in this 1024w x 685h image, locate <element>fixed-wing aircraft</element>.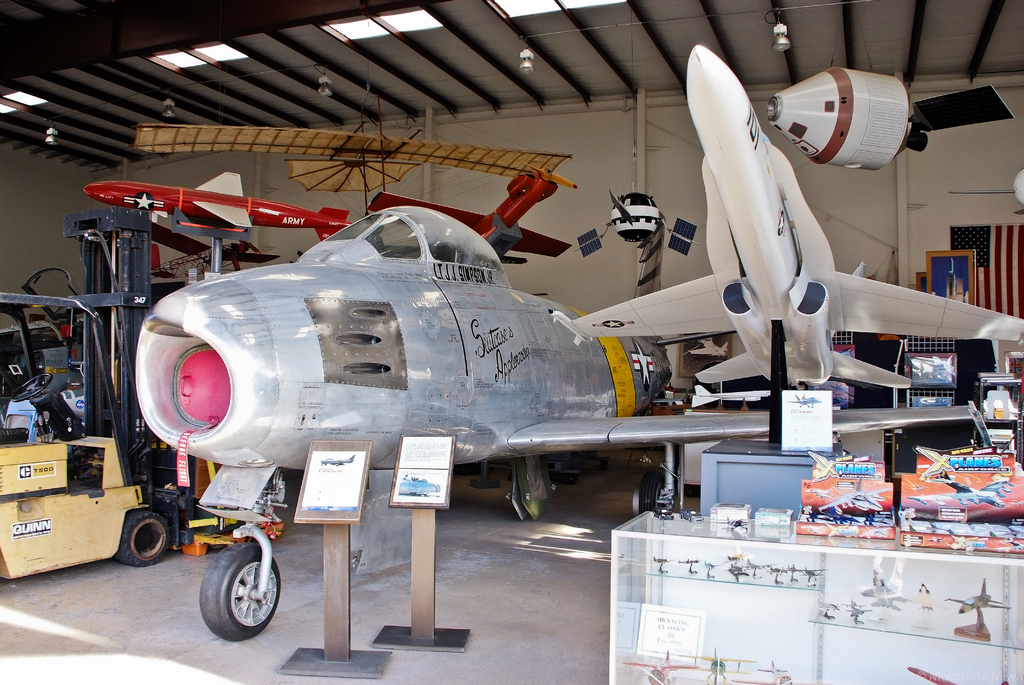
Bounding box: detection(554, 43, 1023, 392).
